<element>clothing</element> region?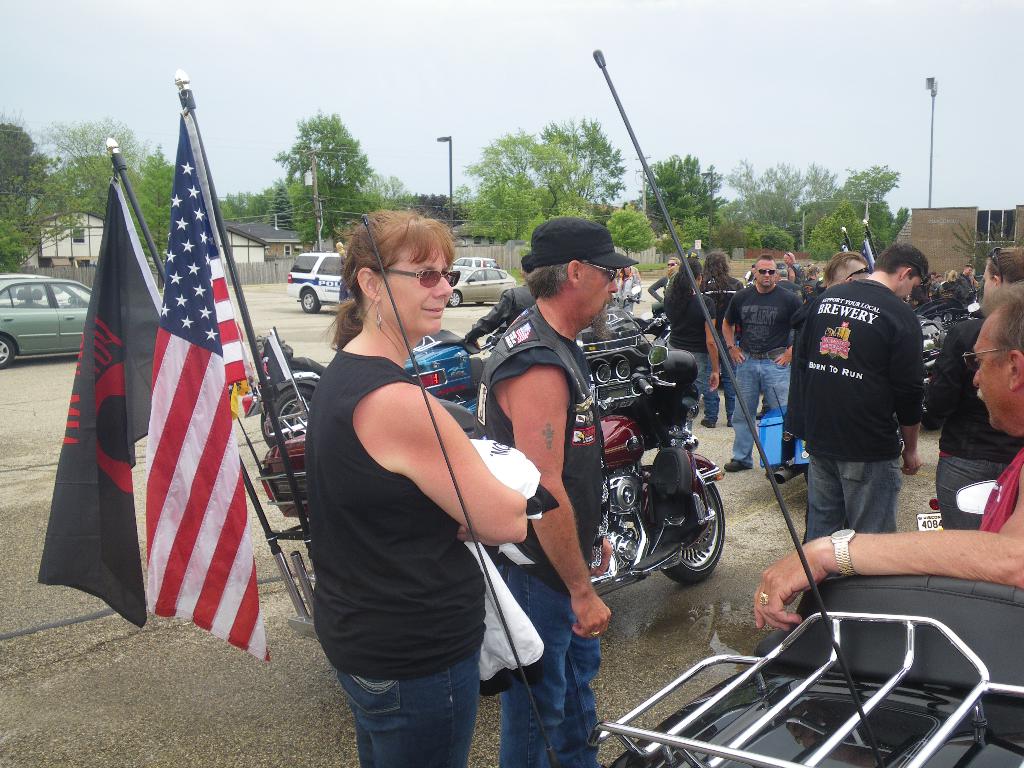
l=303, t=351, r=488, b=767
